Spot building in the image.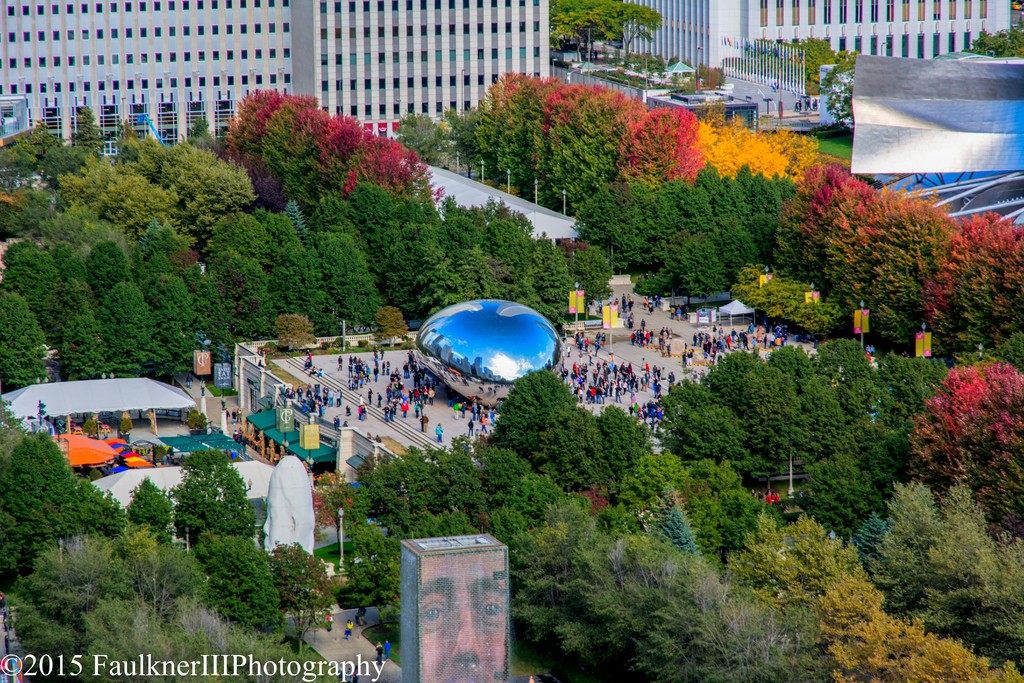
building found at rect(609, 0, 1014, 82).
